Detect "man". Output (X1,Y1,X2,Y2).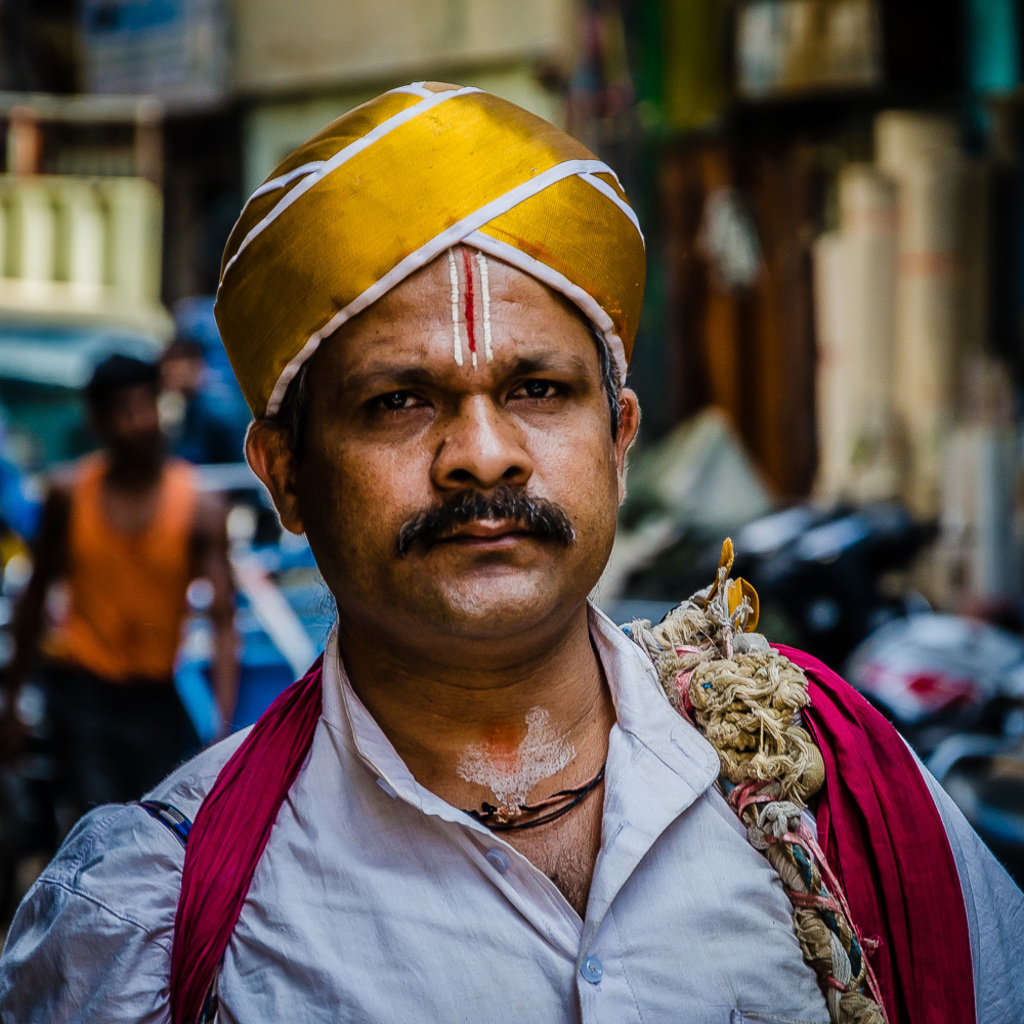
(62,68,929,1023).
